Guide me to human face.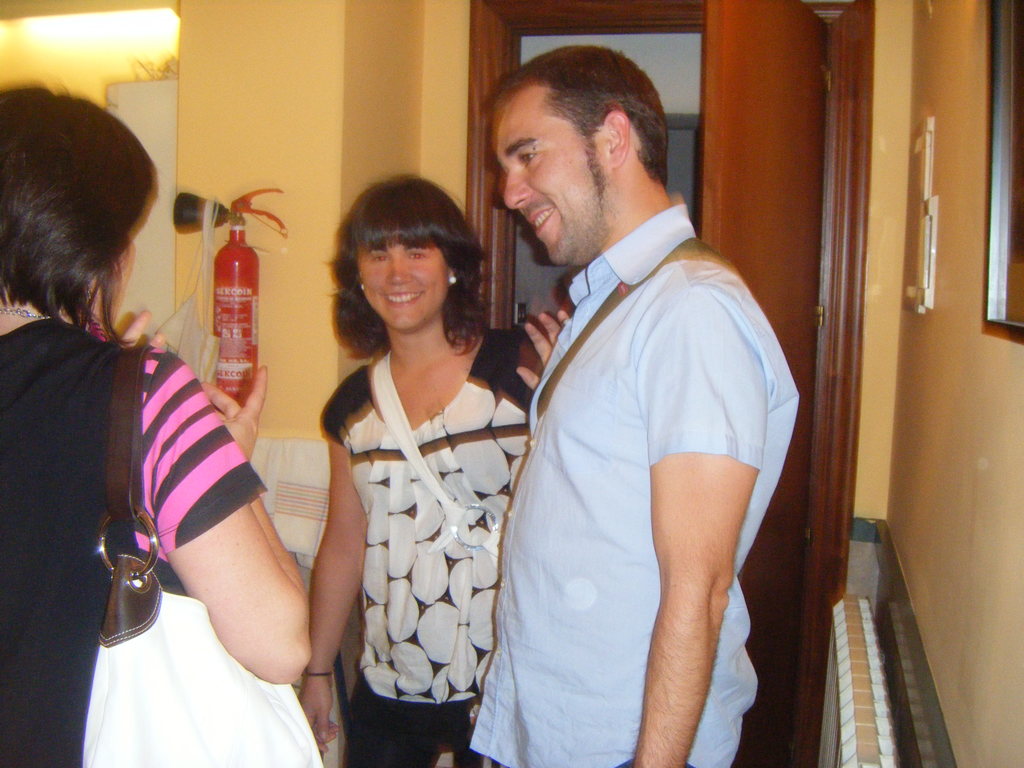
Guidance: 502/89/600/262.
